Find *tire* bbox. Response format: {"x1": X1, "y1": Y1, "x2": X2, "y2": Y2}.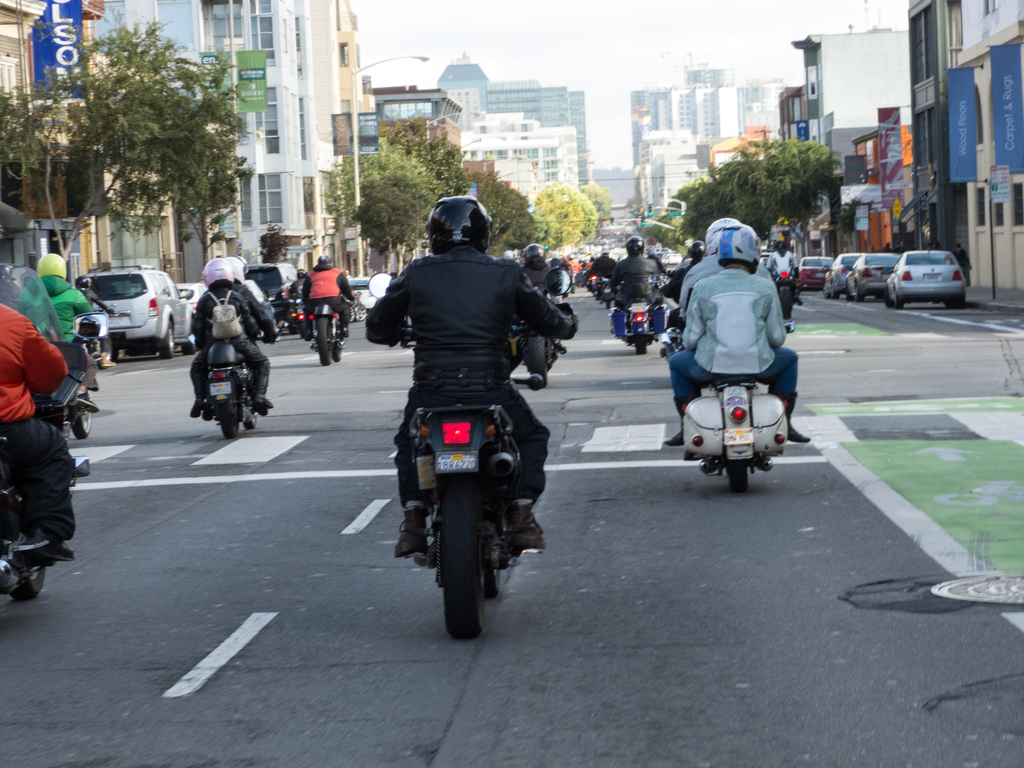
{"x1": 296, "y1": 316, "x2": 308, "y2": 340}.
